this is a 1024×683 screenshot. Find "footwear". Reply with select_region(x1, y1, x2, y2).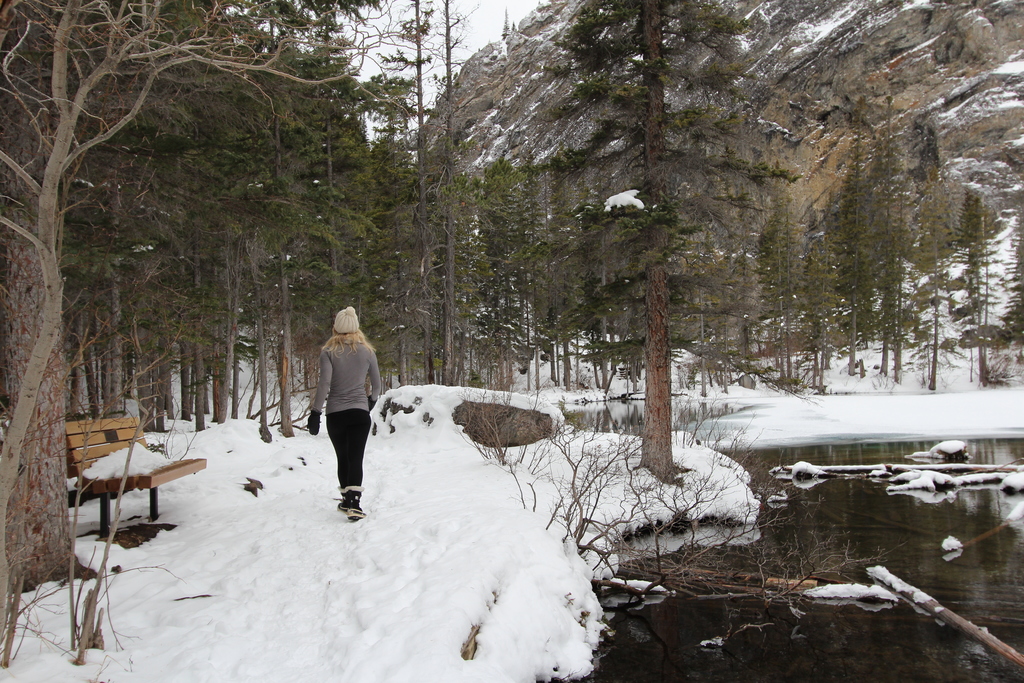
select_region(336, 499, 343, 513).
